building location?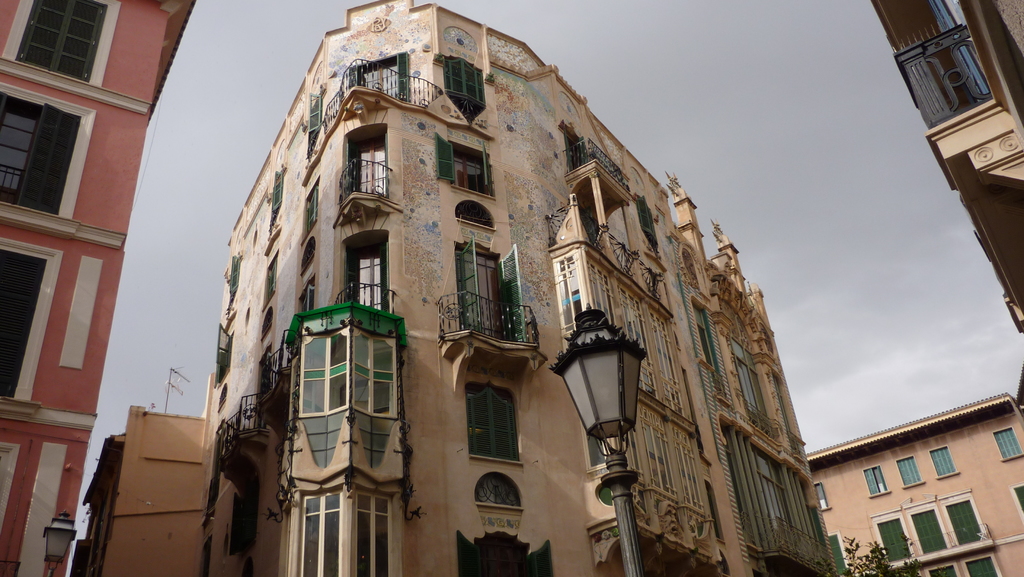
[0,0,194,576]
